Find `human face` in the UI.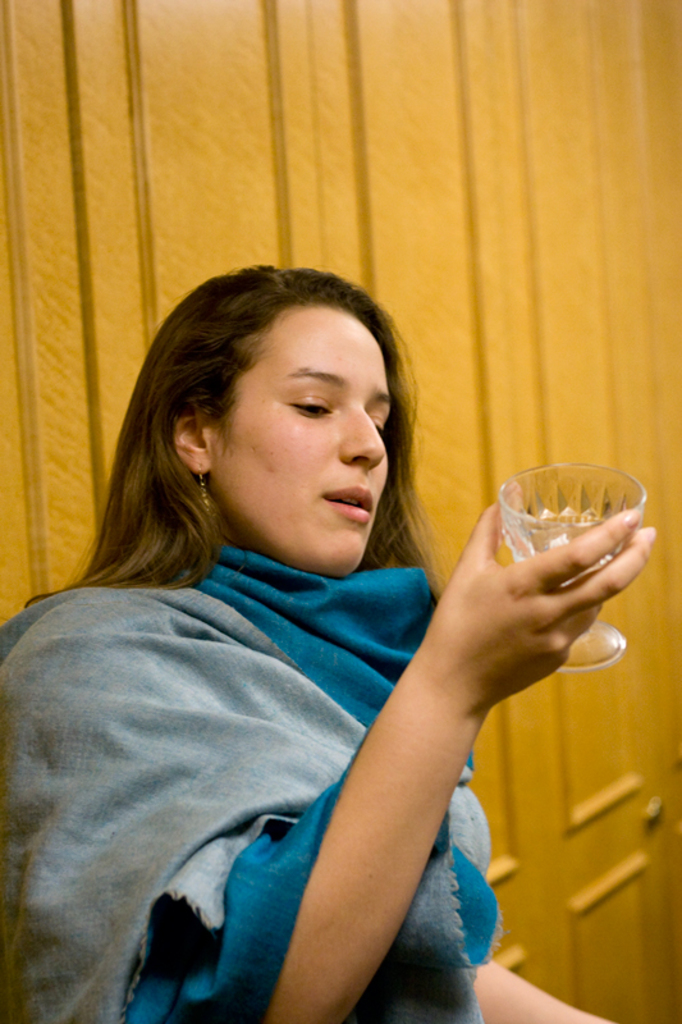
UI element at 212, 302, 395, 575.
